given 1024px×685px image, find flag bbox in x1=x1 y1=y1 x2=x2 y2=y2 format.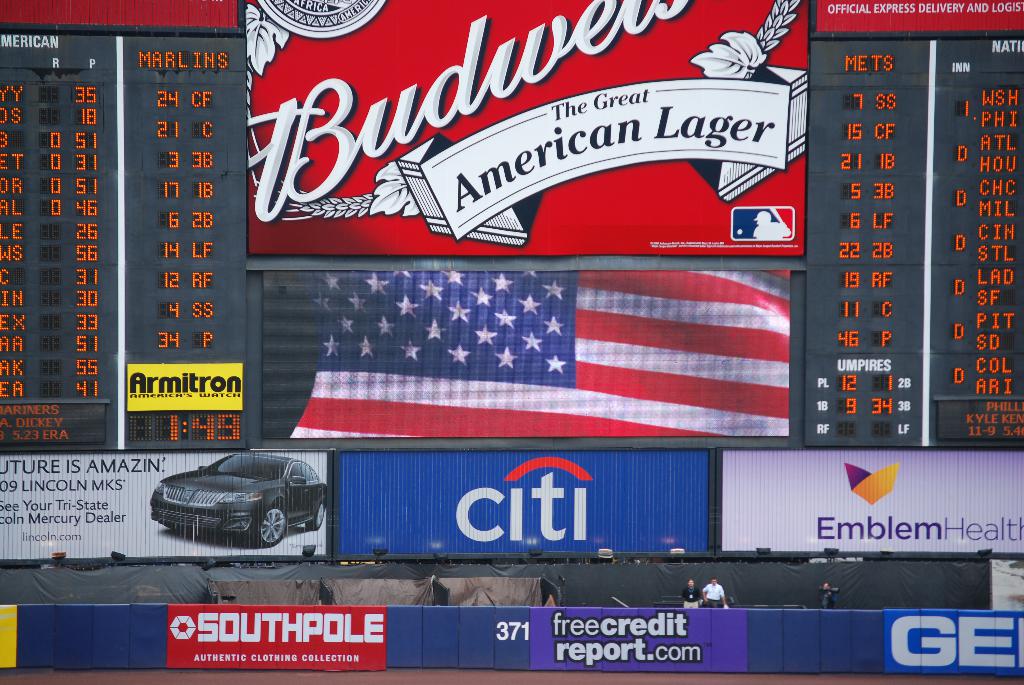
x1=270 y1=267 x2=796 y2=448.
